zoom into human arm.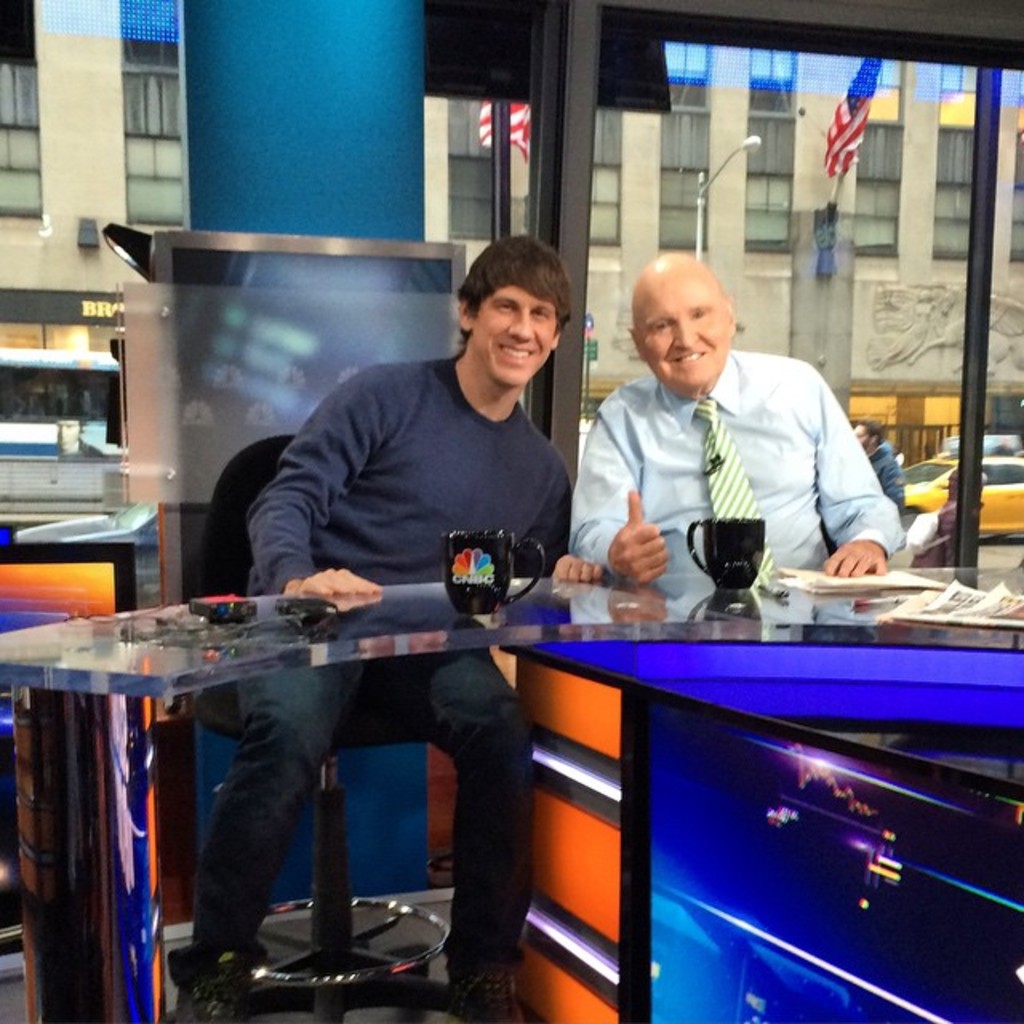
Zoom target: detection(805, 382, 896, 584).
